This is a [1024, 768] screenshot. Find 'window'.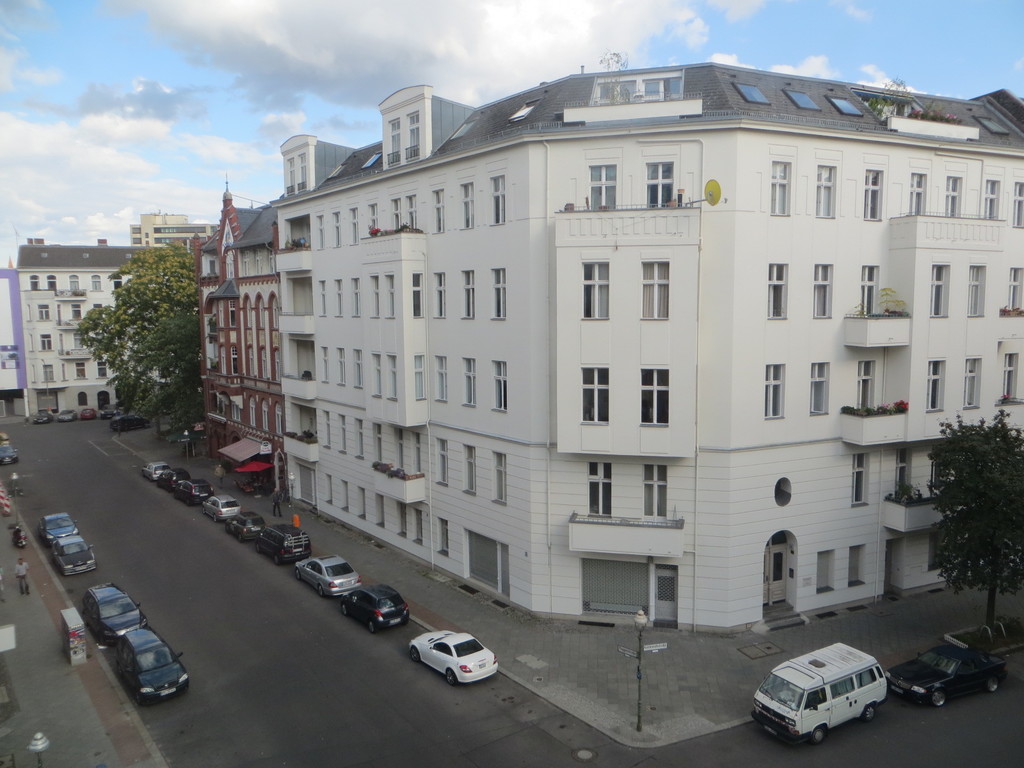
Bounding box: rect(412, 509, 424, 540).
